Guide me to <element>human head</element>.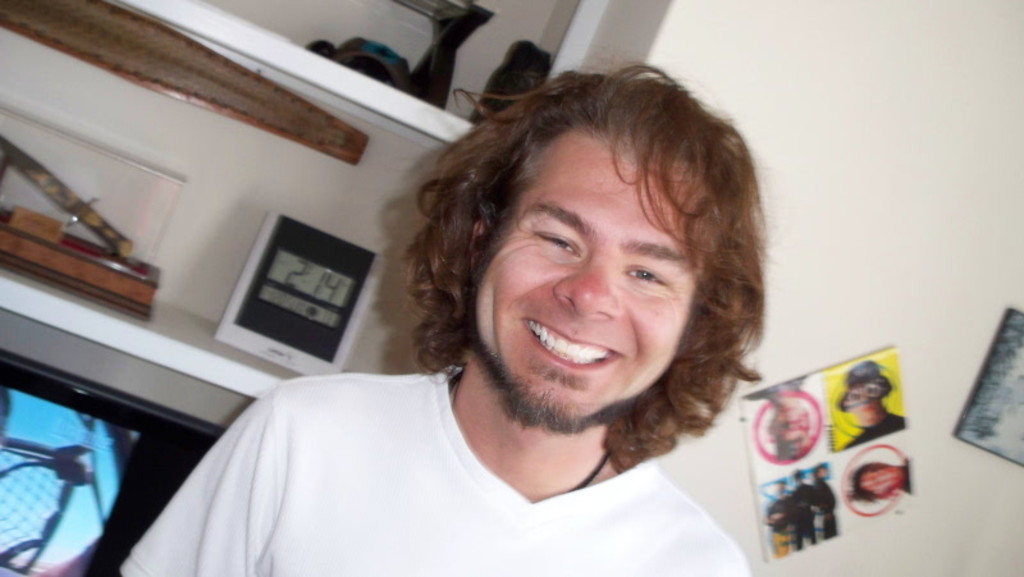
Guidance: BBox(440, 61, 750, 454).
